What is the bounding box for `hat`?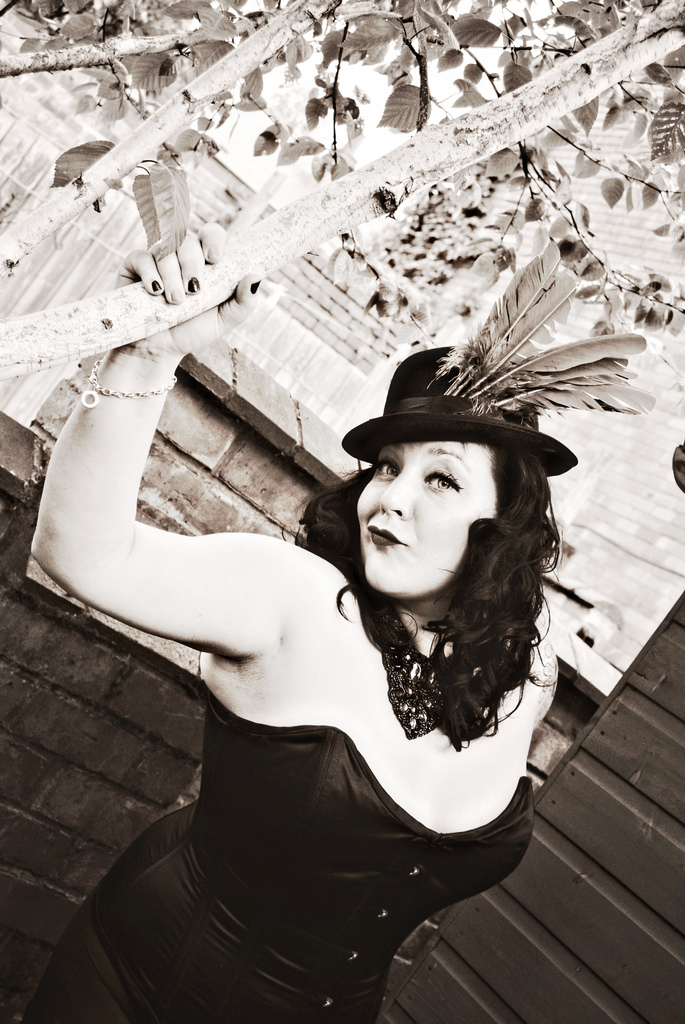
337,238,657,468.
